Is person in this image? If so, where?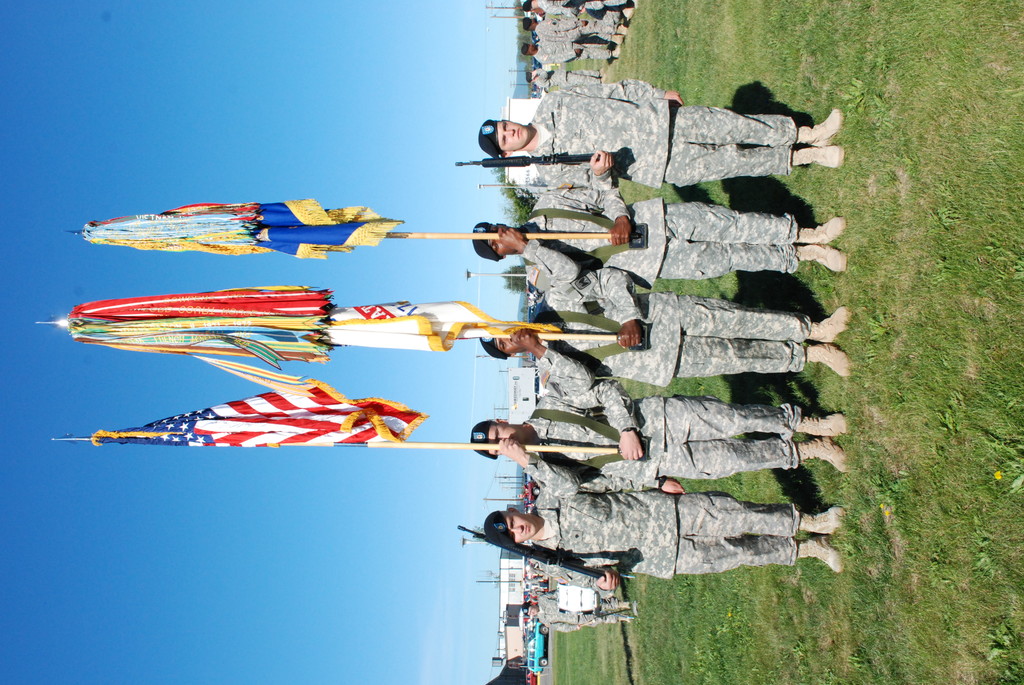
Yes, at pyautogui.locateOnScreen(521, 15, 625, 43).
